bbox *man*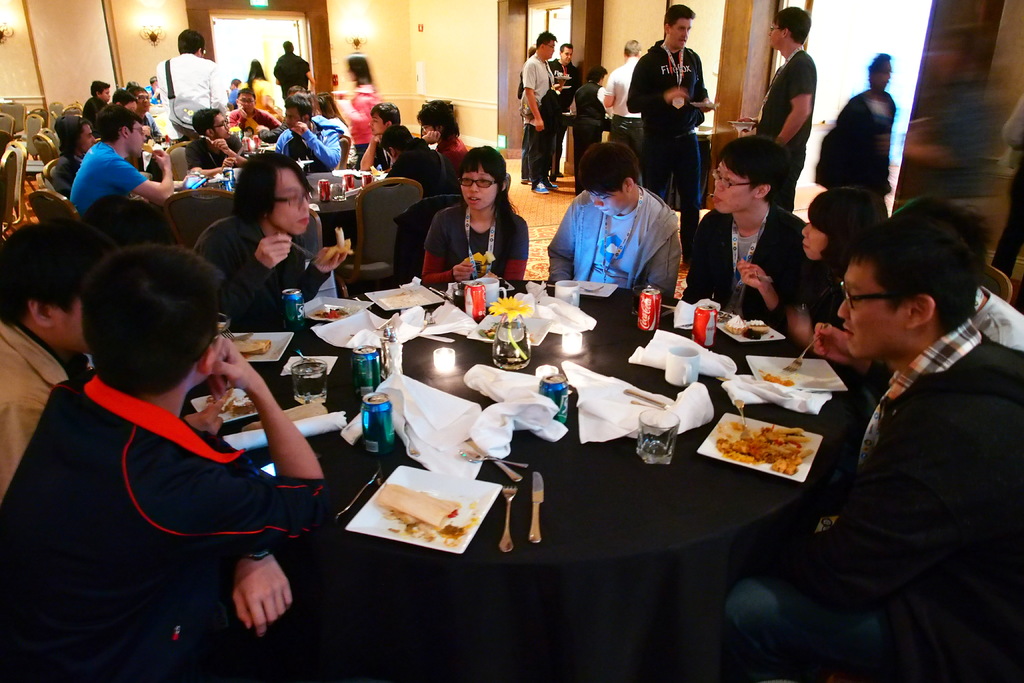
820,53,891,235
